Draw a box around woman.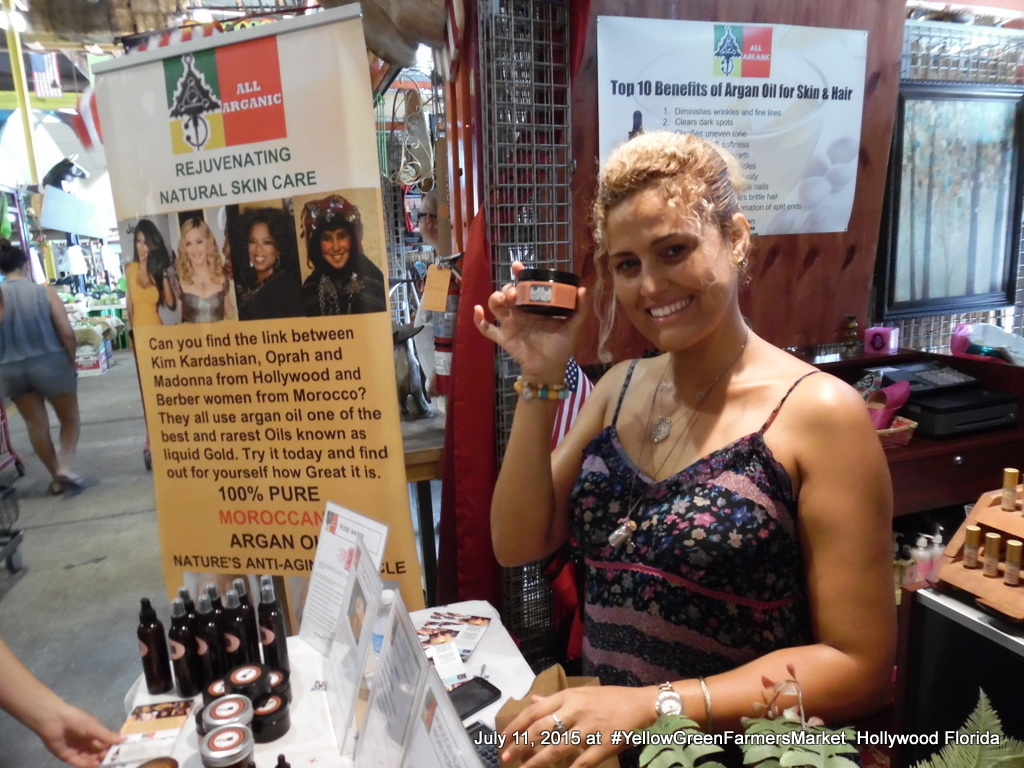
detection(169, 215, 239, 322).
